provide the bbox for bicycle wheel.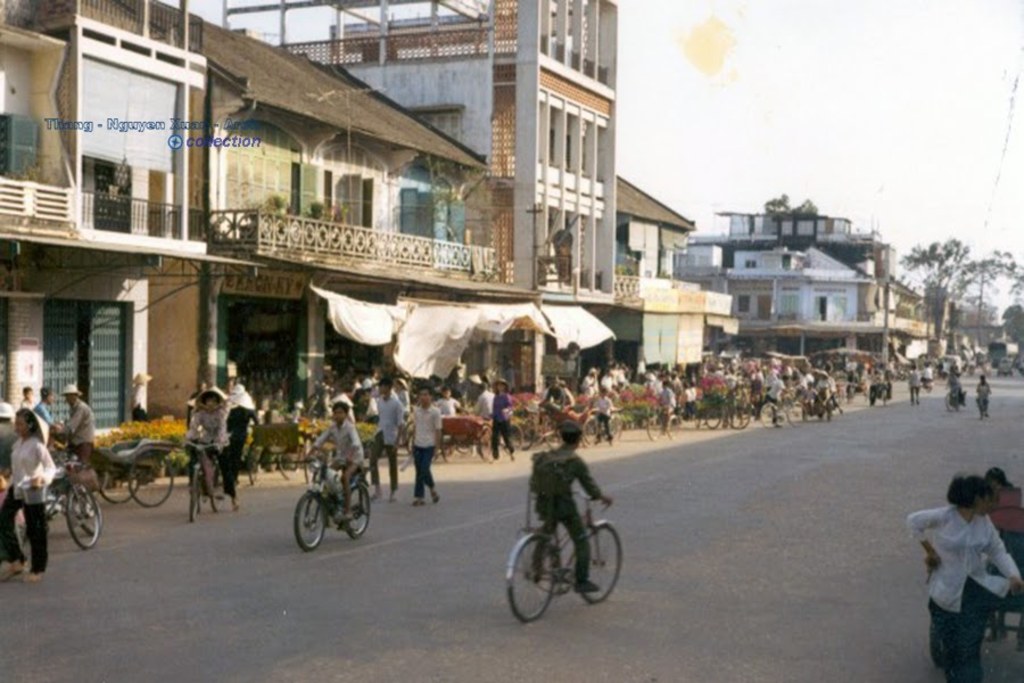
BBox(478, 421, 499, 463).
